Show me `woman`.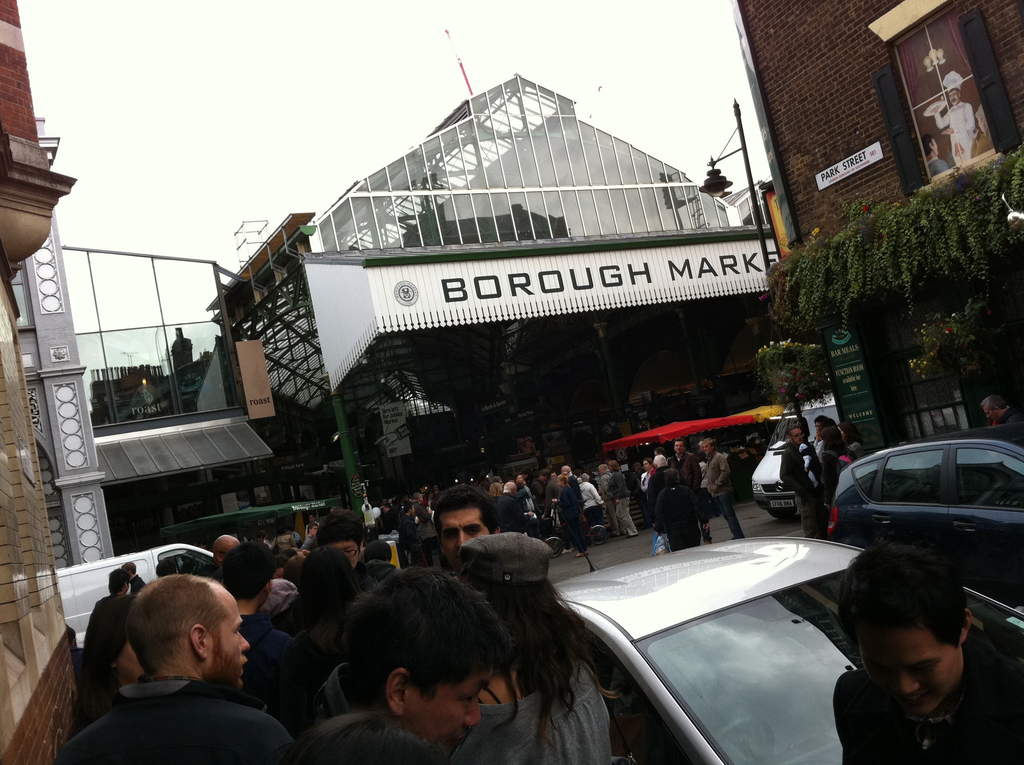
`woman` is here: 70 591 150 737.
